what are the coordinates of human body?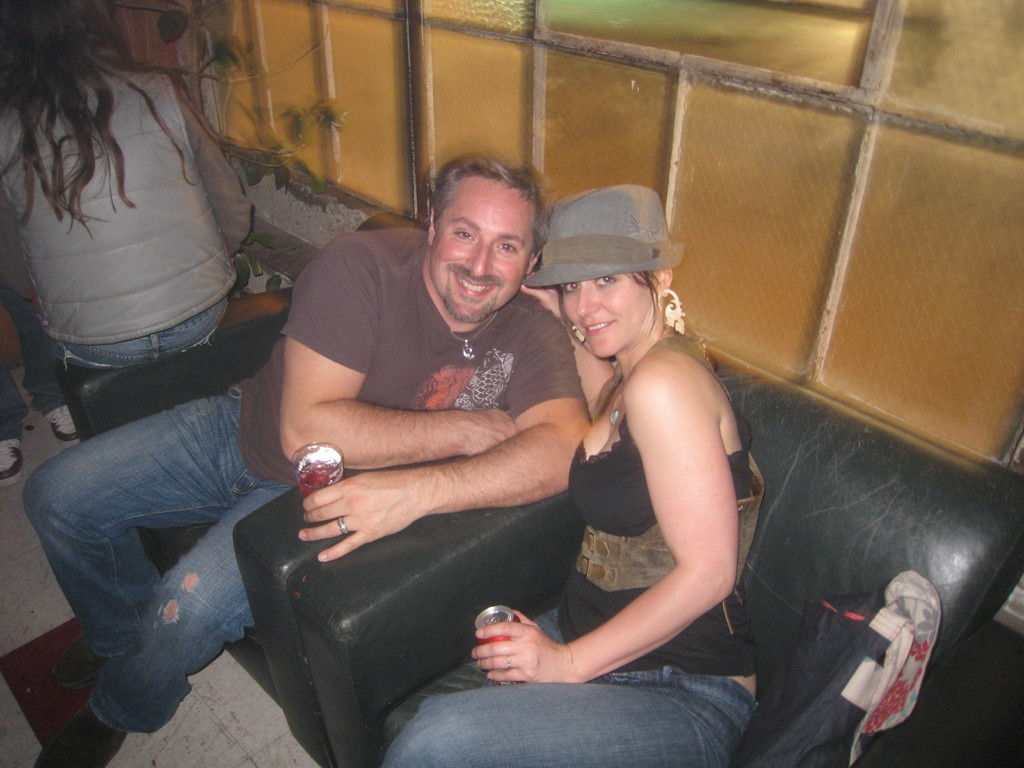
locate(512, 221, 772, 733).
